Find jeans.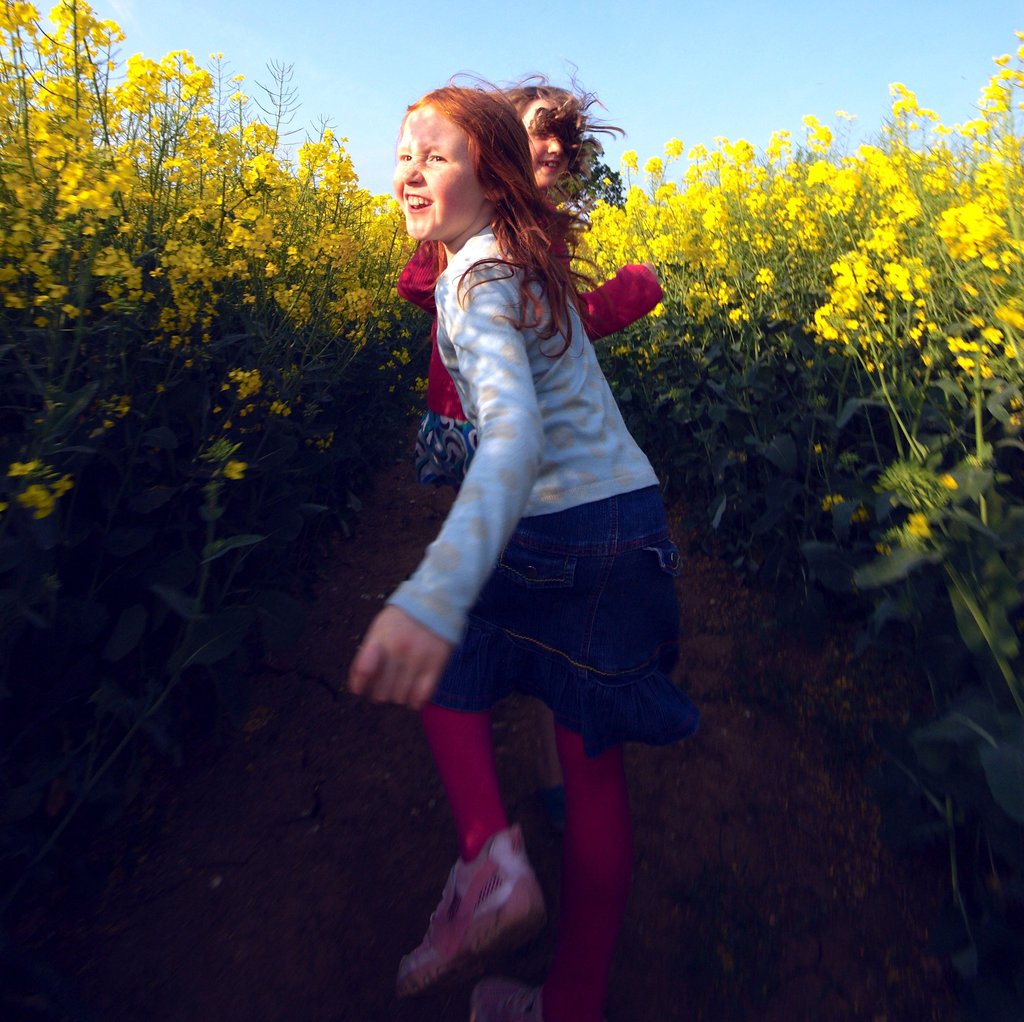
[x1=426, y1=484, x2=694, y2=753].
